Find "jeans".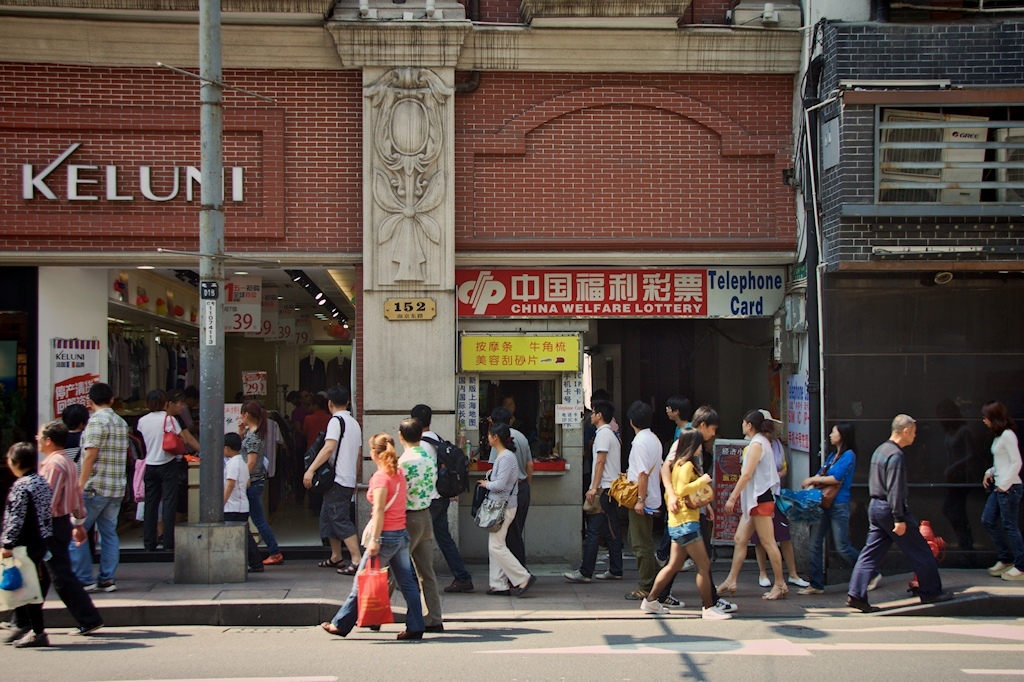
<bbox>977, 483, 1023, 574</bbox>.
